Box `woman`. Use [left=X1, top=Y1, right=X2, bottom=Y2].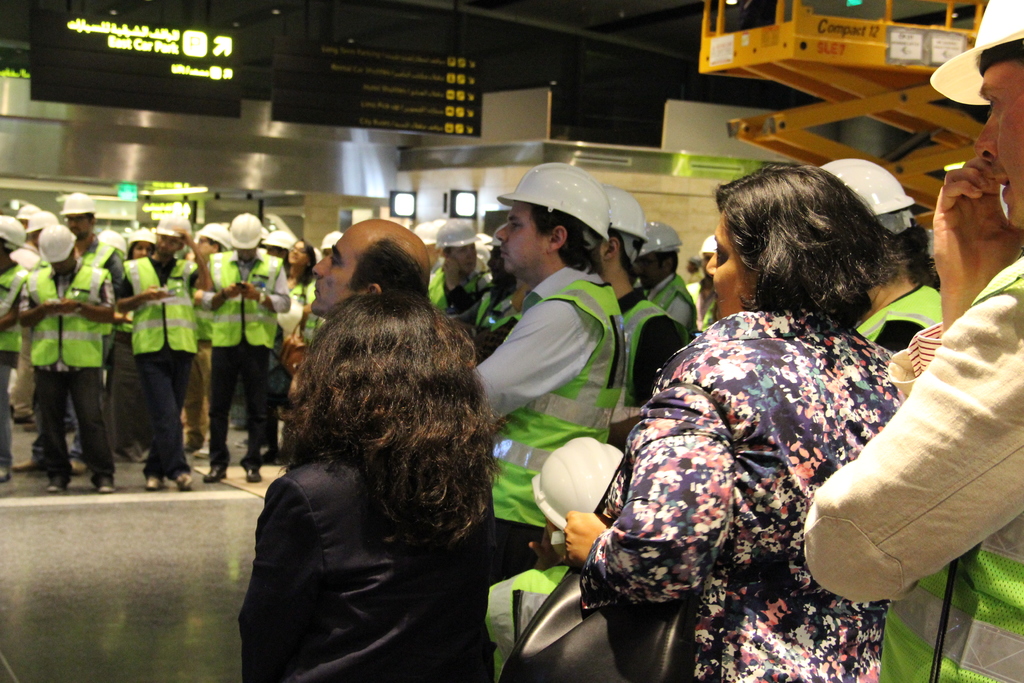
[left=237, top=292, right=507, bottom=682].
